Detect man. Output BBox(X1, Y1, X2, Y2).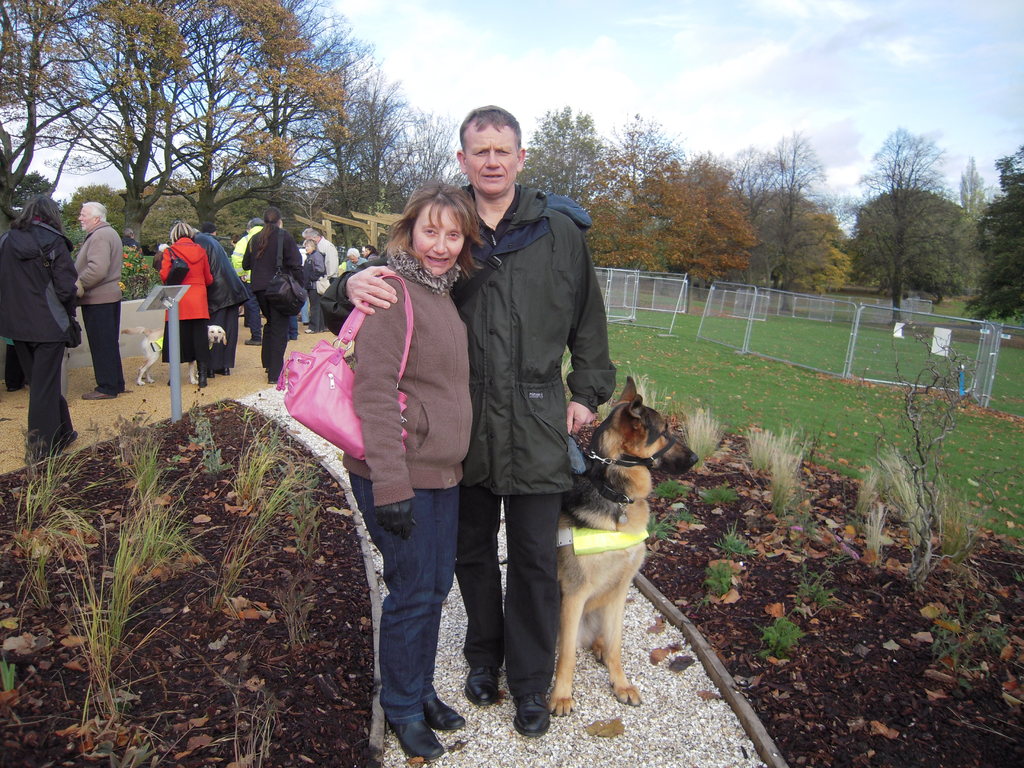
BBox(324, 100, 627, 740).
